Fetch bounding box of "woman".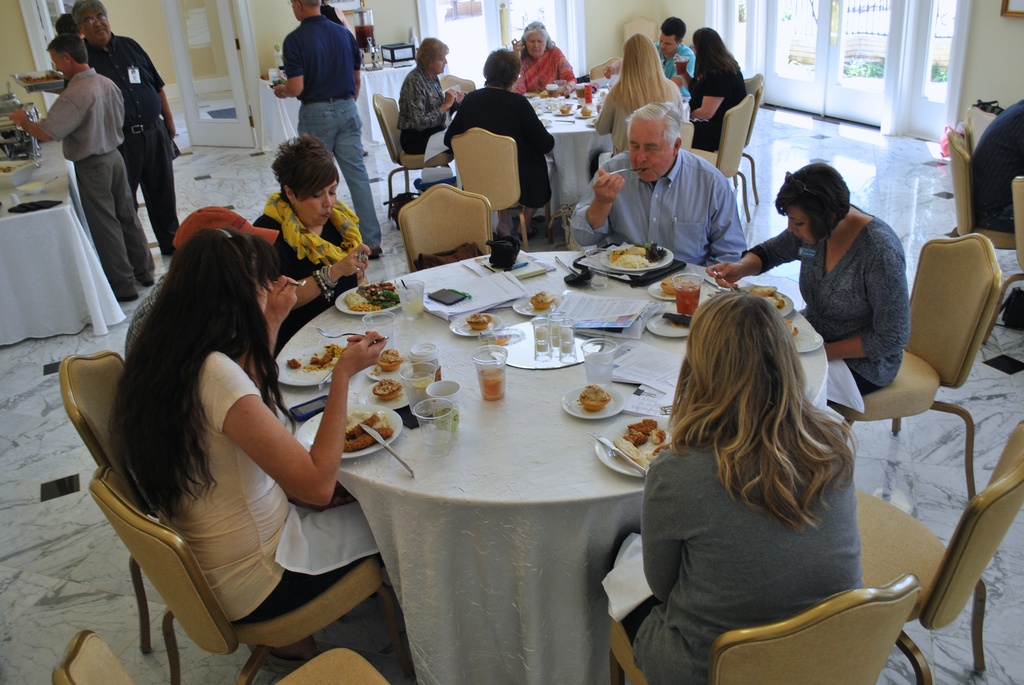
Bbox: (left=589, top=31, right=683, bottom=177).
